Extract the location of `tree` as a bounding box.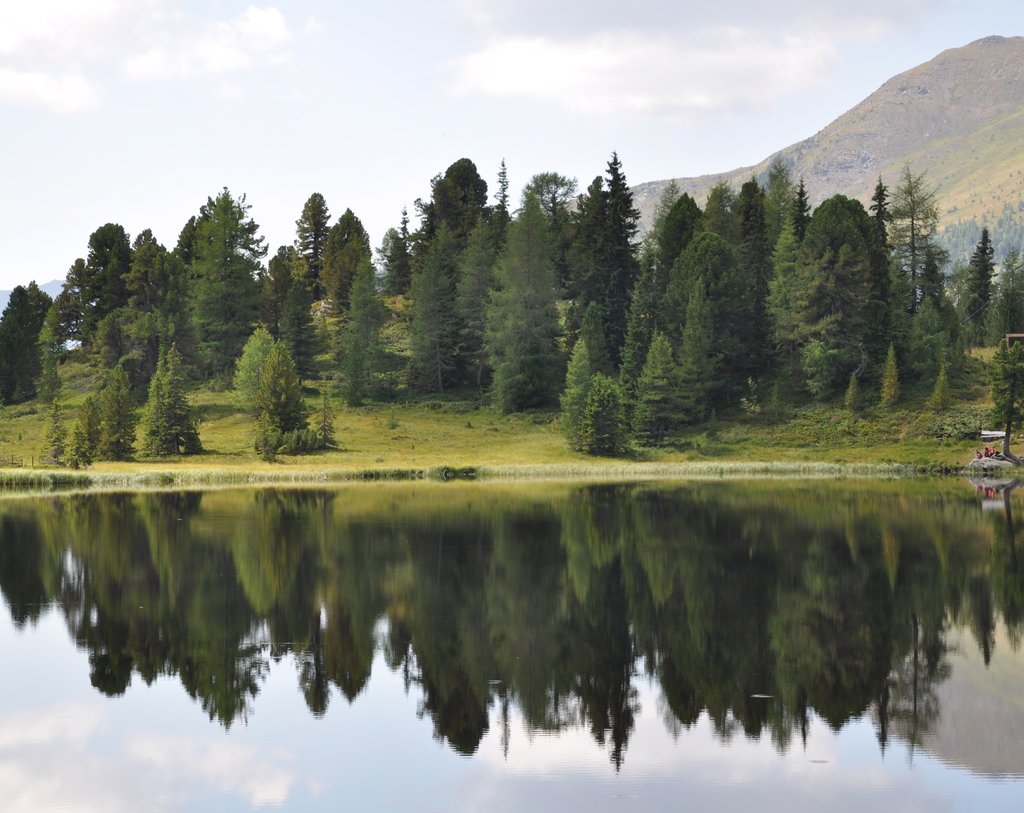
detection(252, 241, 301, 323).
